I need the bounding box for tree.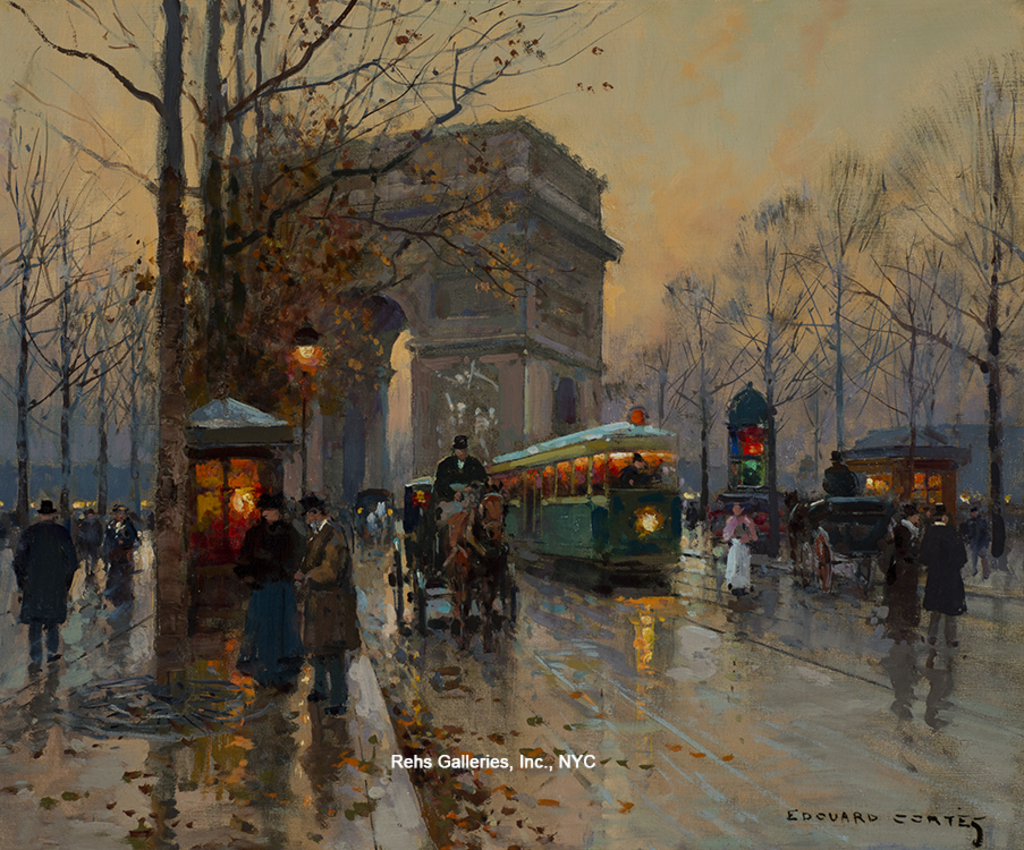
Here it is: l=785, t=135, r=892, b=543.
